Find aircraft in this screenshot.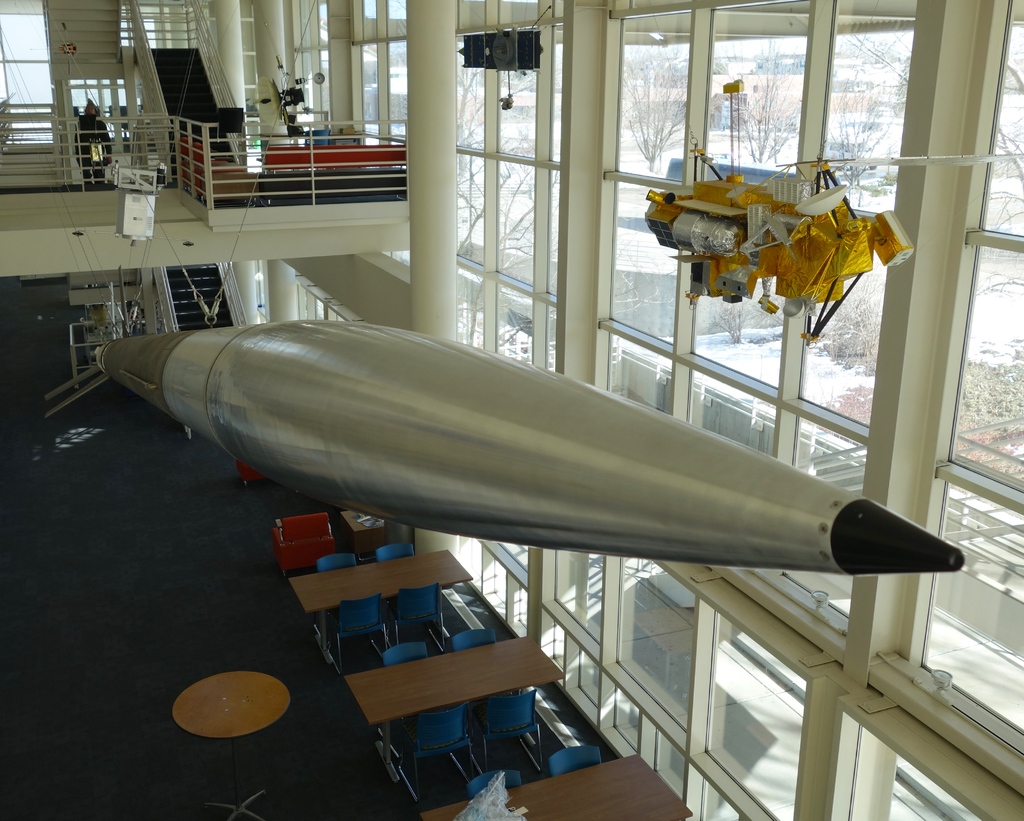
The bounding box for aircraft is pyautogui.locateOnScreen(42, 317, 964, 571).
